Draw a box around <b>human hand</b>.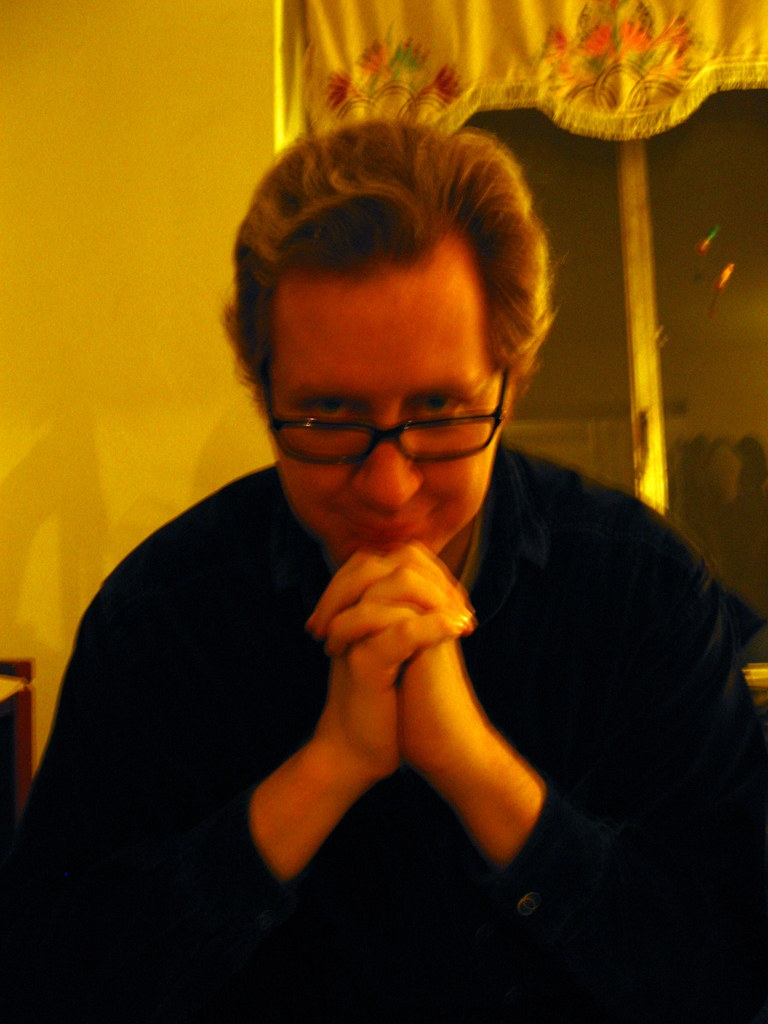
305,550,484,776.
